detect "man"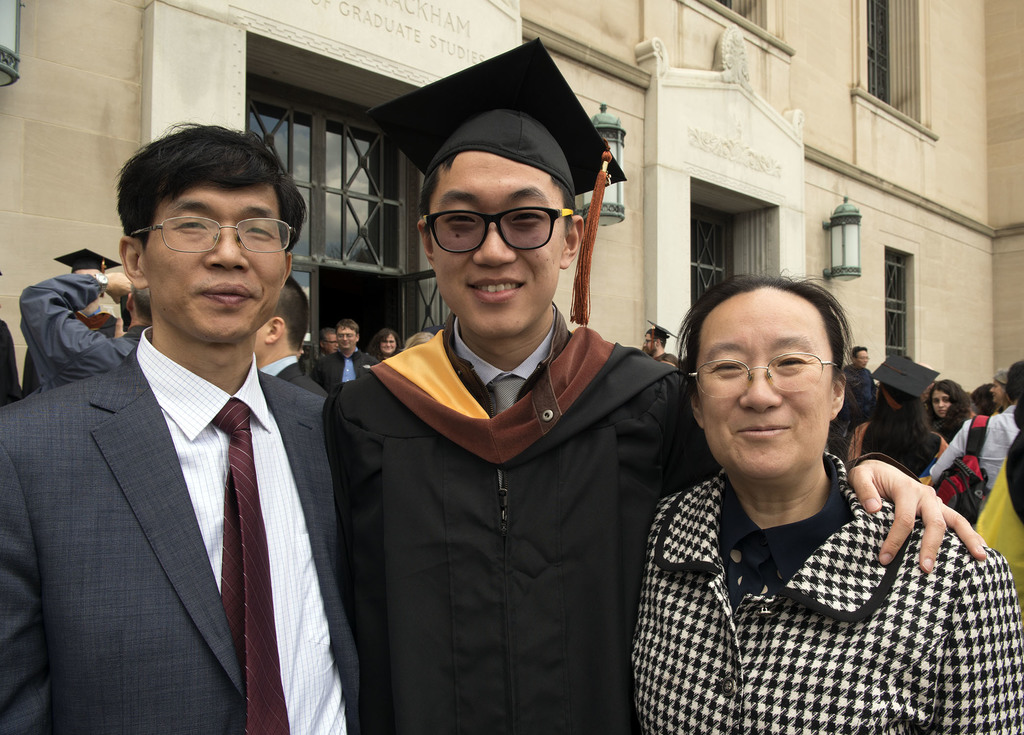
Rect(325, 33, 986, 734)
